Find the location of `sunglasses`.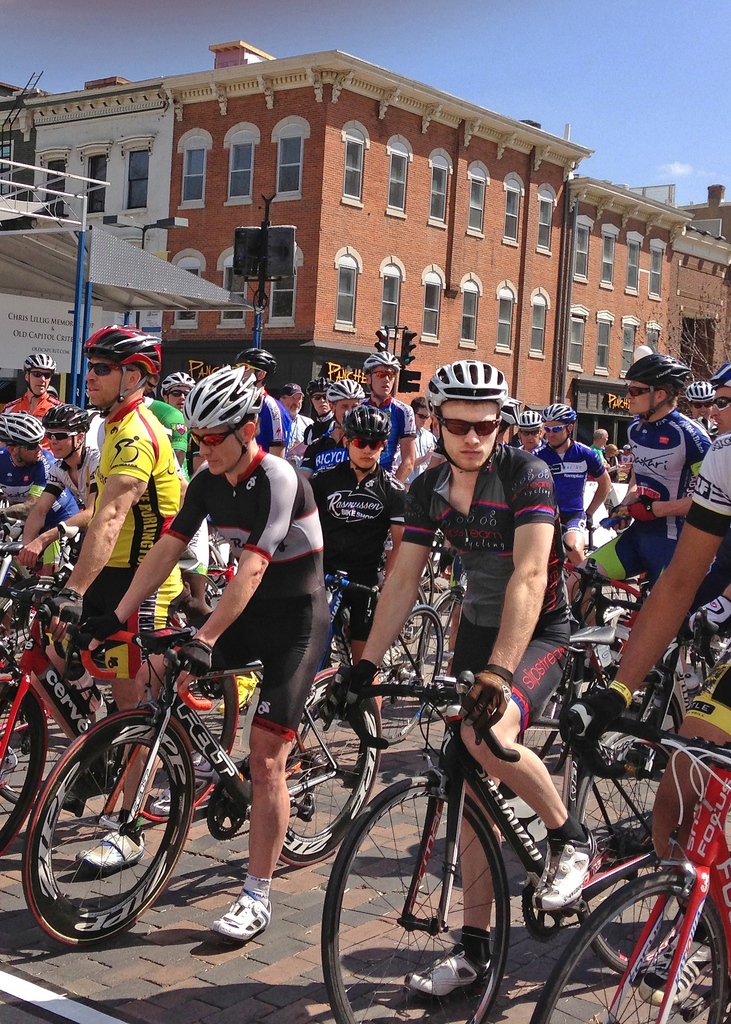
Location: {"x1": 311, "y1": 396, "x2": 325, "y2": 401}.
